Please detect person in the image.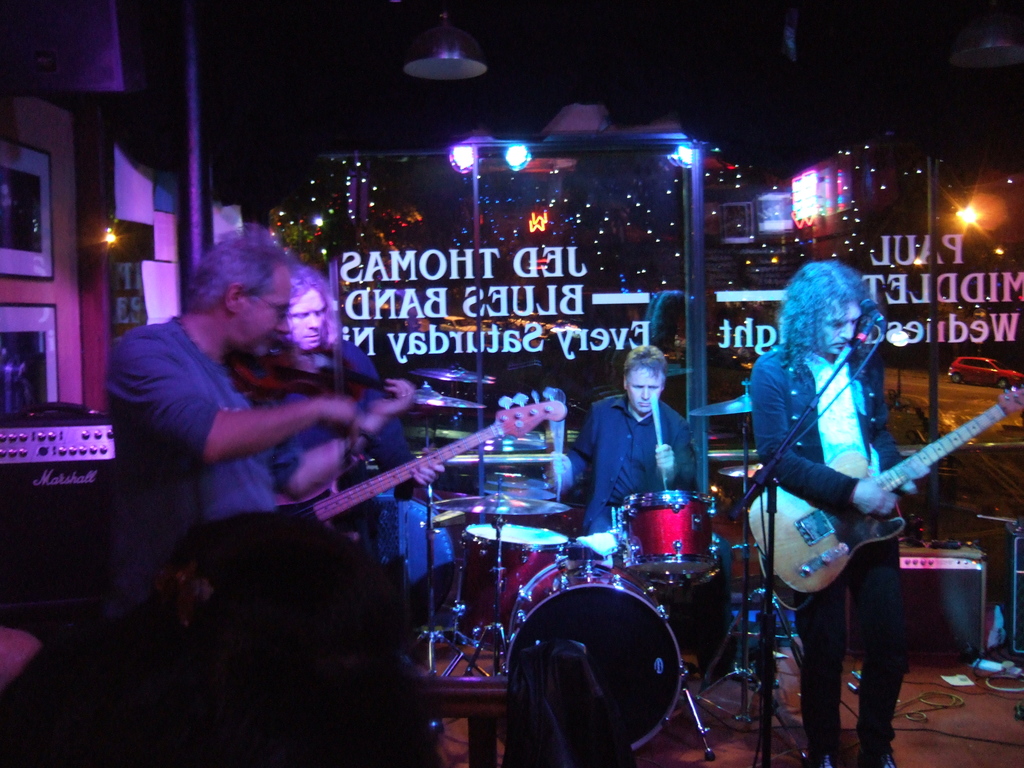
bbox=[751, 255, 911, 767].
